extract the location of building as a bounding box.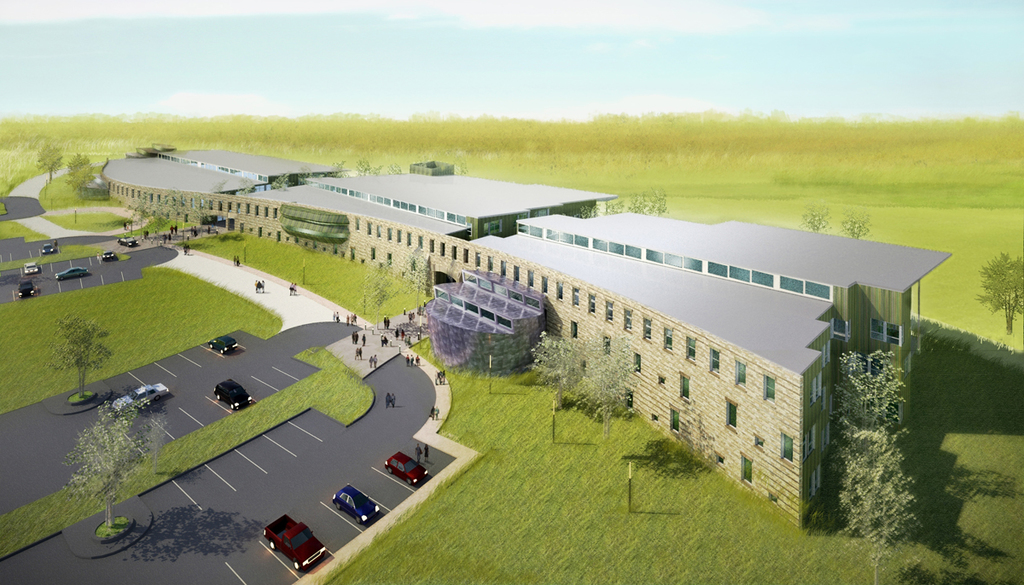
detection(101, 146, 957, 528).
